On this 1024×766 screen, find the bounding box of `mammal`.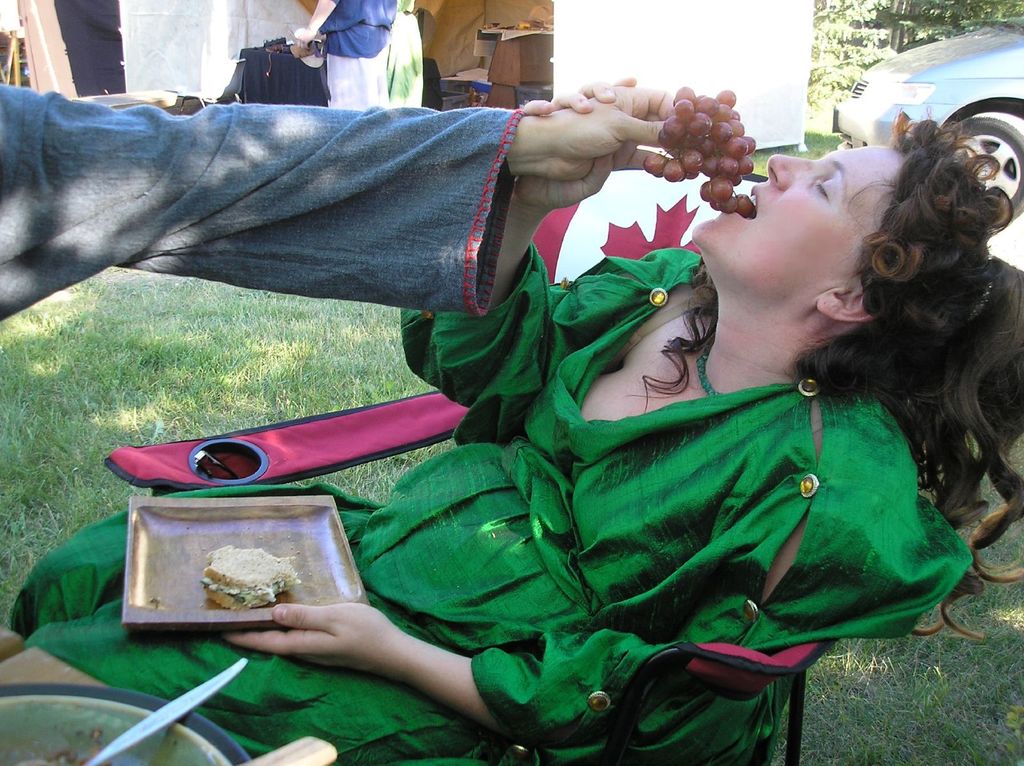
Bounding box: region(0, 82, 691, 326).
